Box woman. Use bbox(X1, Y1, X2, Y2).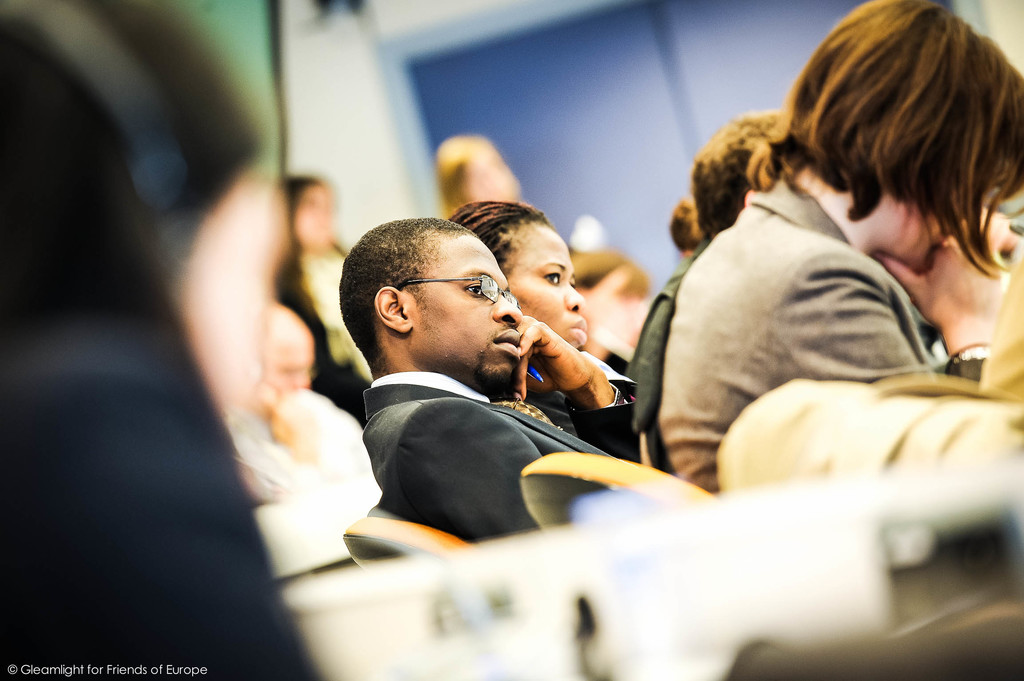
bbox(442, 197, 633, 398).
